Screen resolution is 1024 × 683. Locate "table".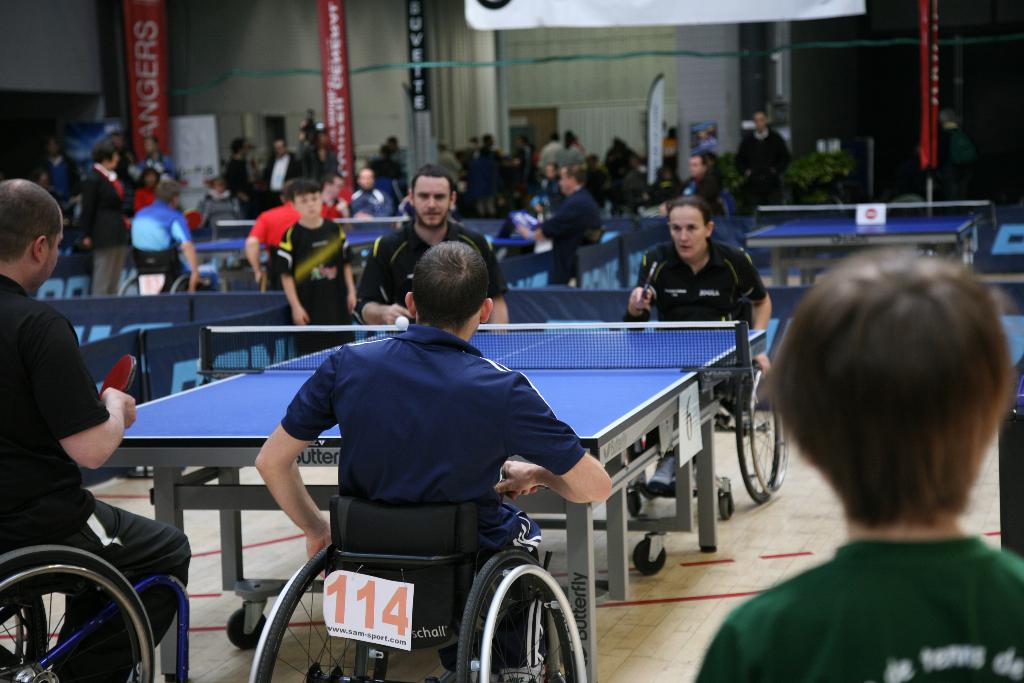
<box>741,202,998,318</box>.
